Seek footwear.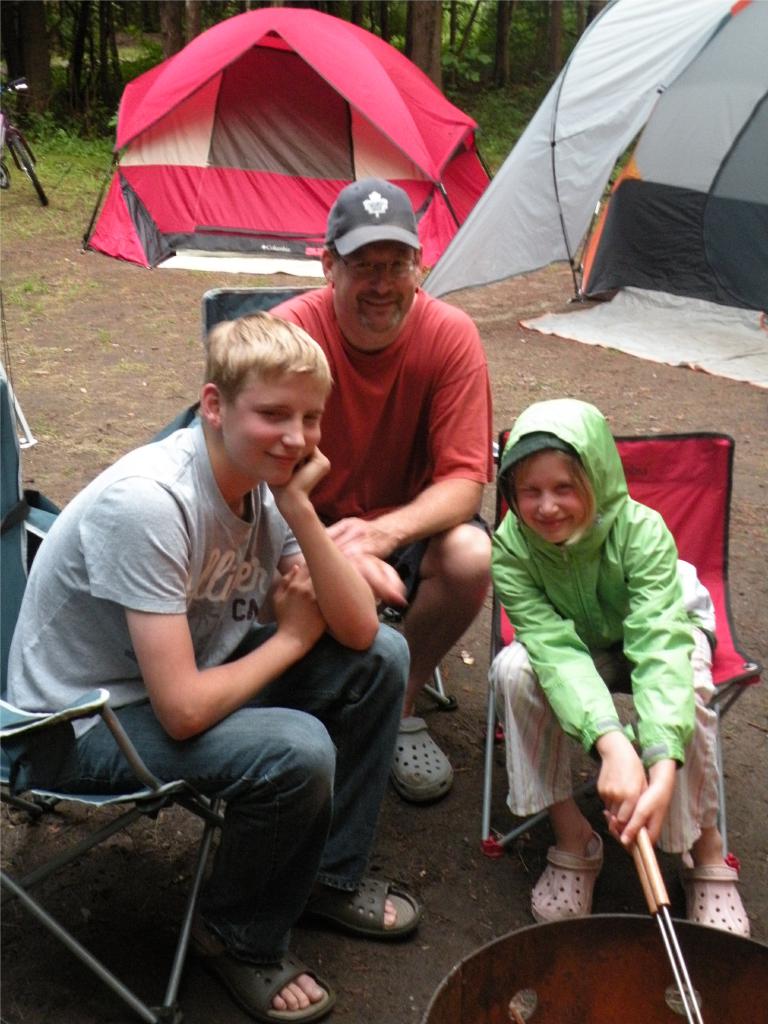
locate(680, 849, 753, 945).
